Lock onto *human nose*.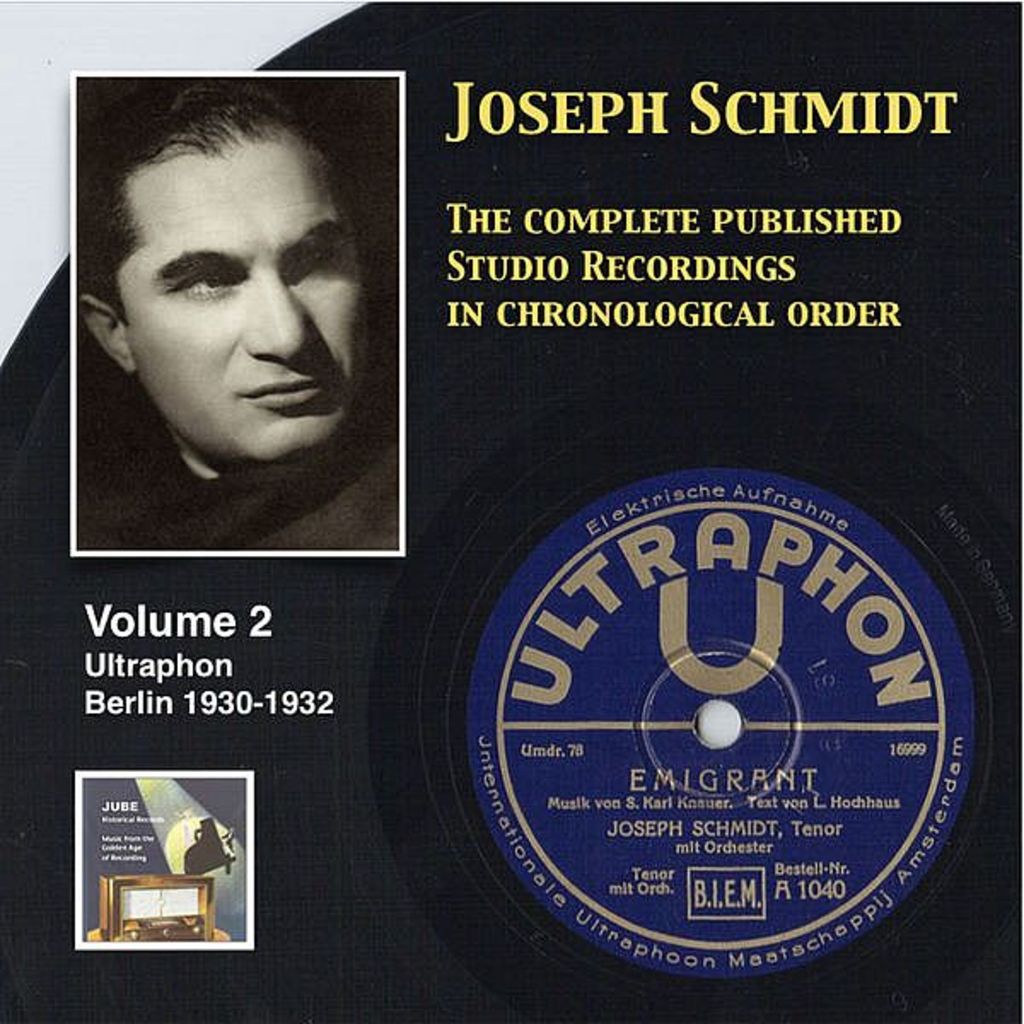
Locked: BBox(241, 275, 305, 360).
